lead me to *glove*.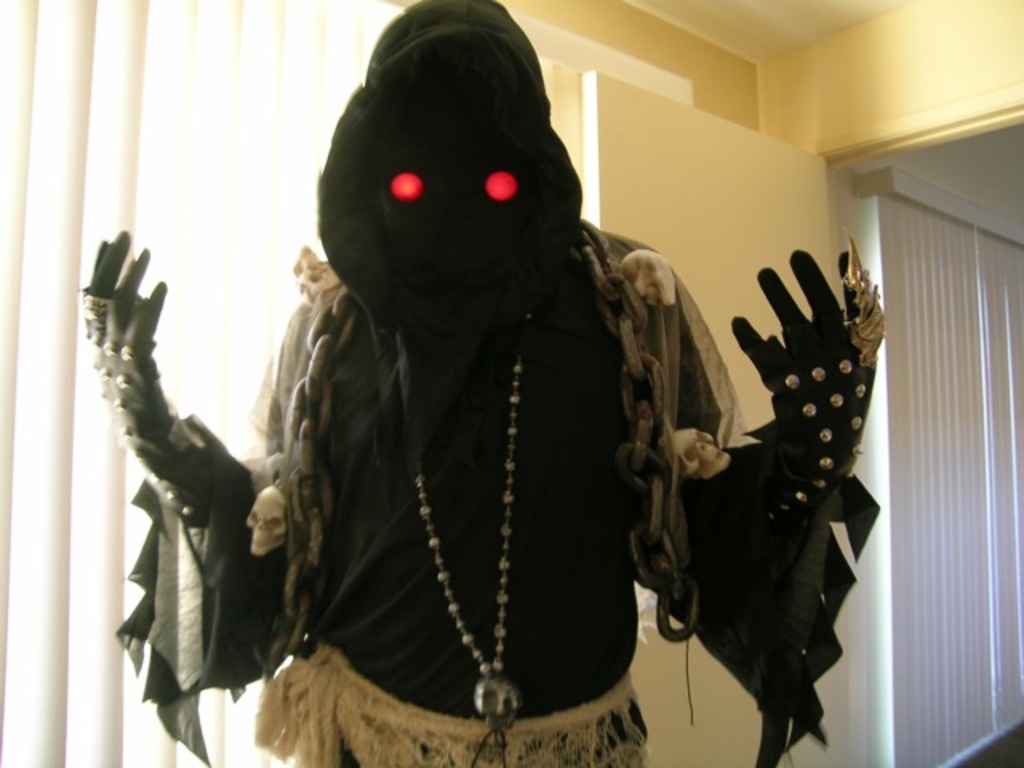
Lead to <bbox>680, 219, 886, 698</bbox>.
